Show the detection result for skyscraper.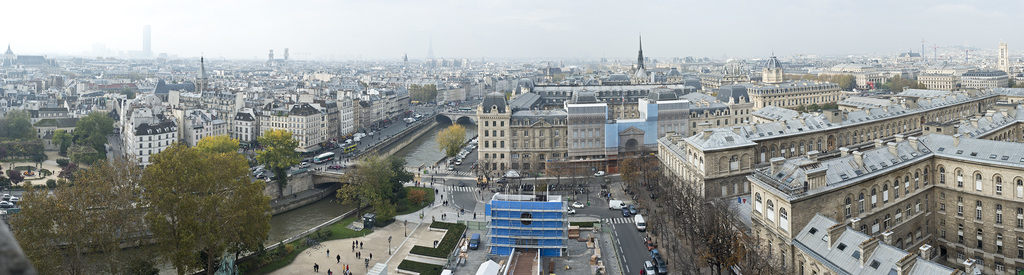
346,93,374,138.
